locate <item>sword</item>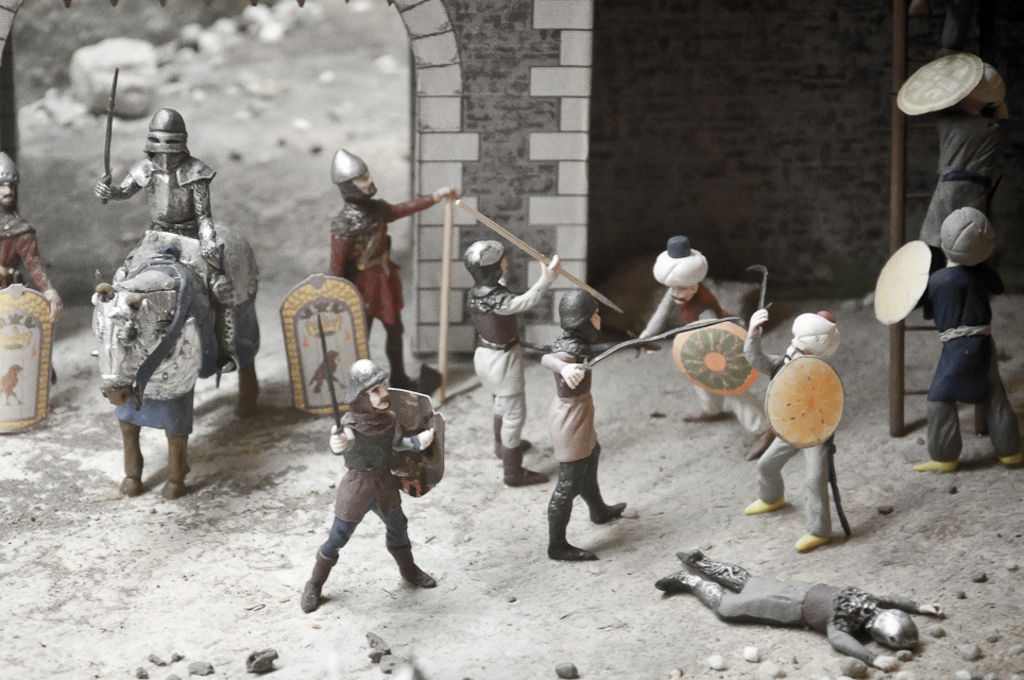
left=317, top=313, right=343, bottom=436
